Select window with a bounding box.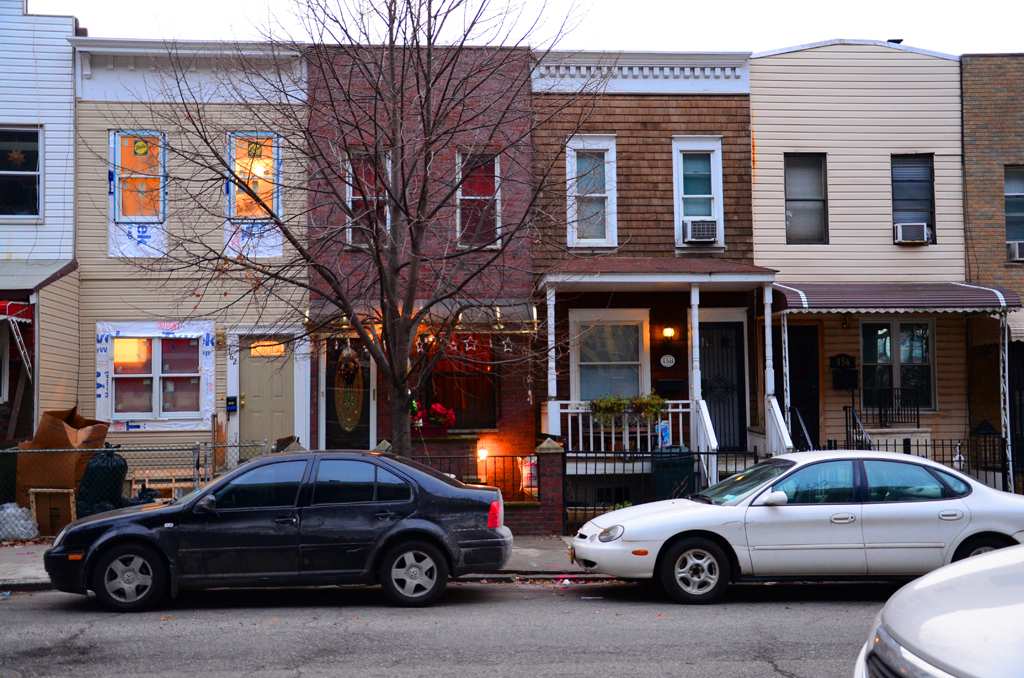
[573,323,640,397].
